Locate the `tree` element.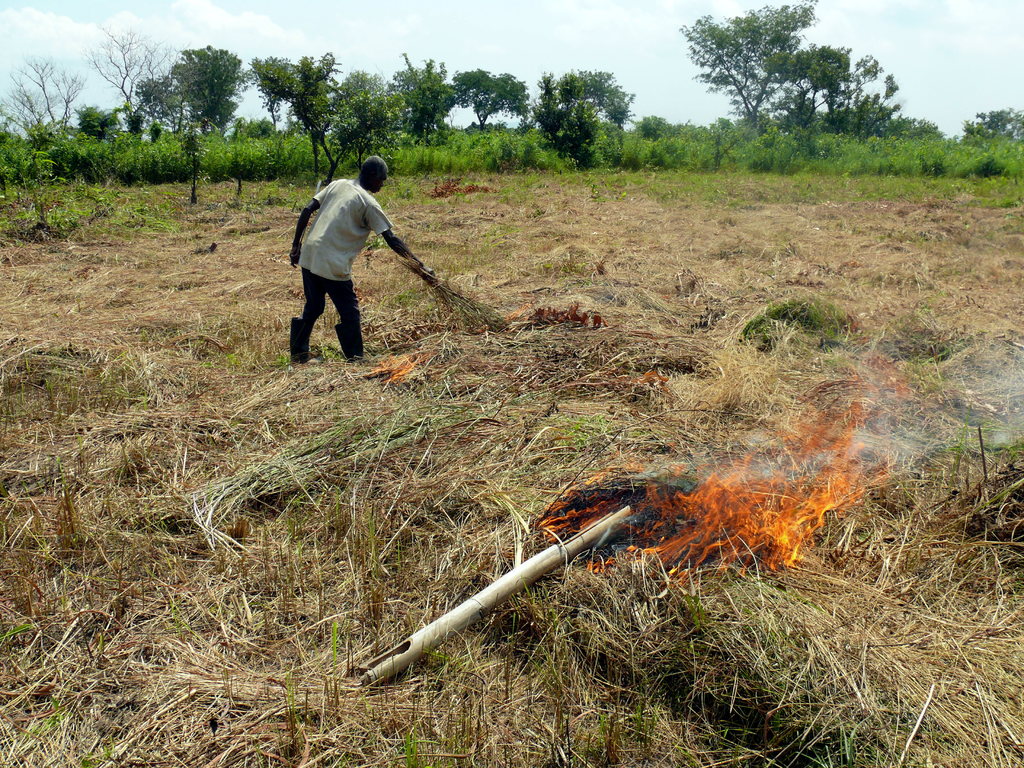
Element bbox: left=793, top=35, right=911, bottom=134.
